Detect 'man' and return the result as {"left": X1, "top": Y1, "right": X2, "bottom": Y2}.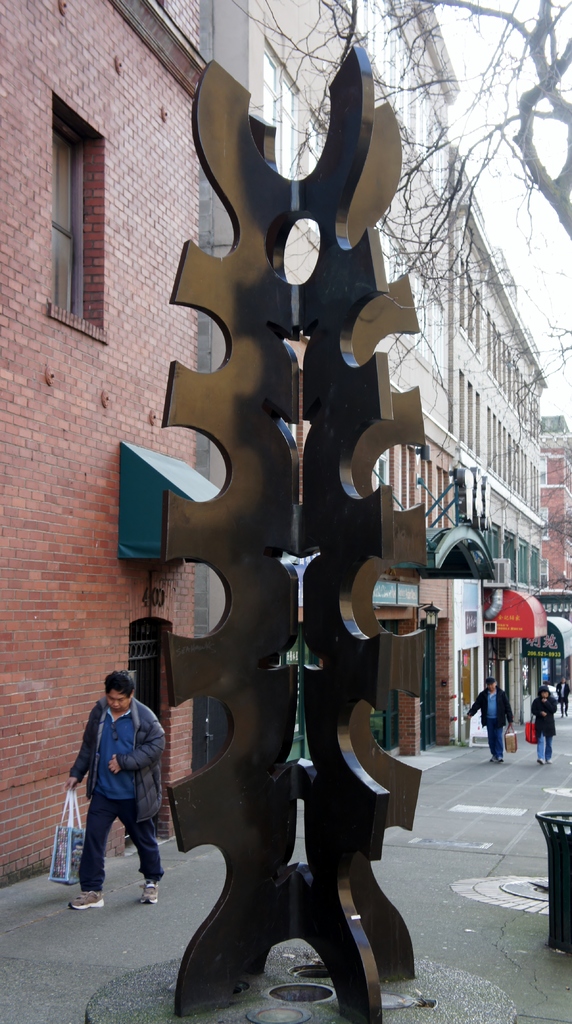
{"left": 63, "top": 669, "right": 170, "bottom": 915}.
